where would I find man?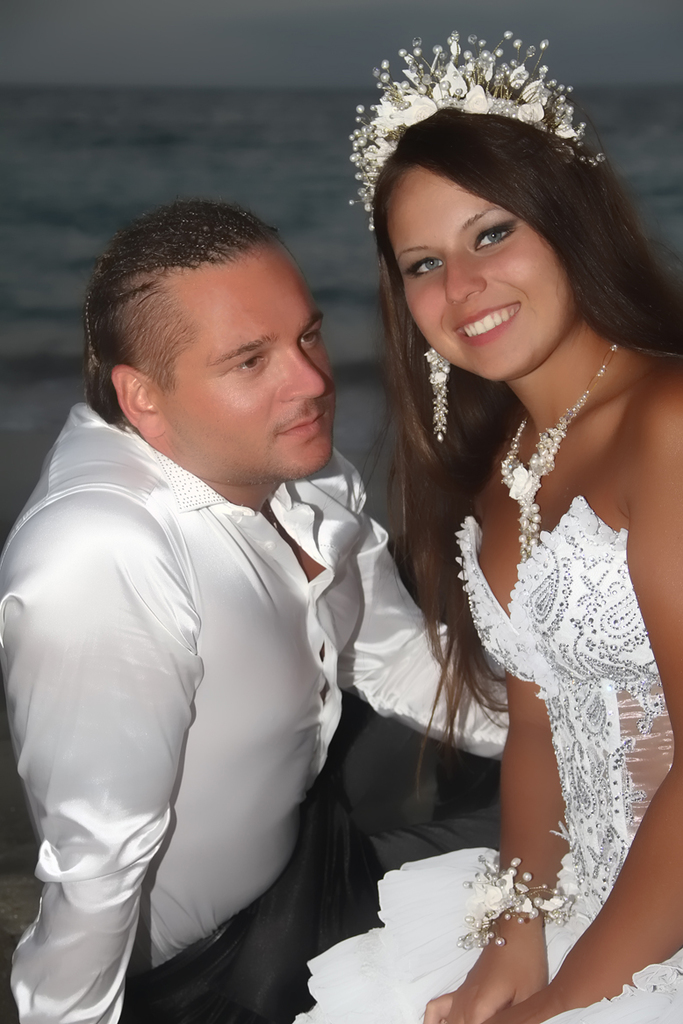
At left=3, top=160, right=478, bottom=1016.
